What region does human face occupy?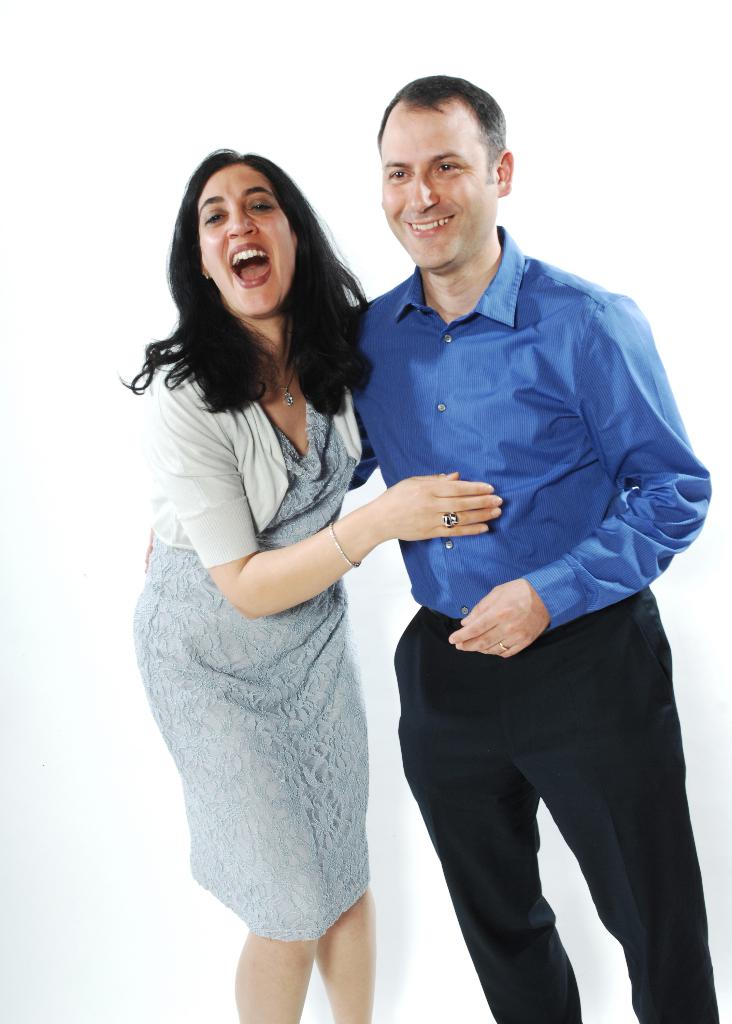
x1=199 y1=161 x2=292 y2=316.
